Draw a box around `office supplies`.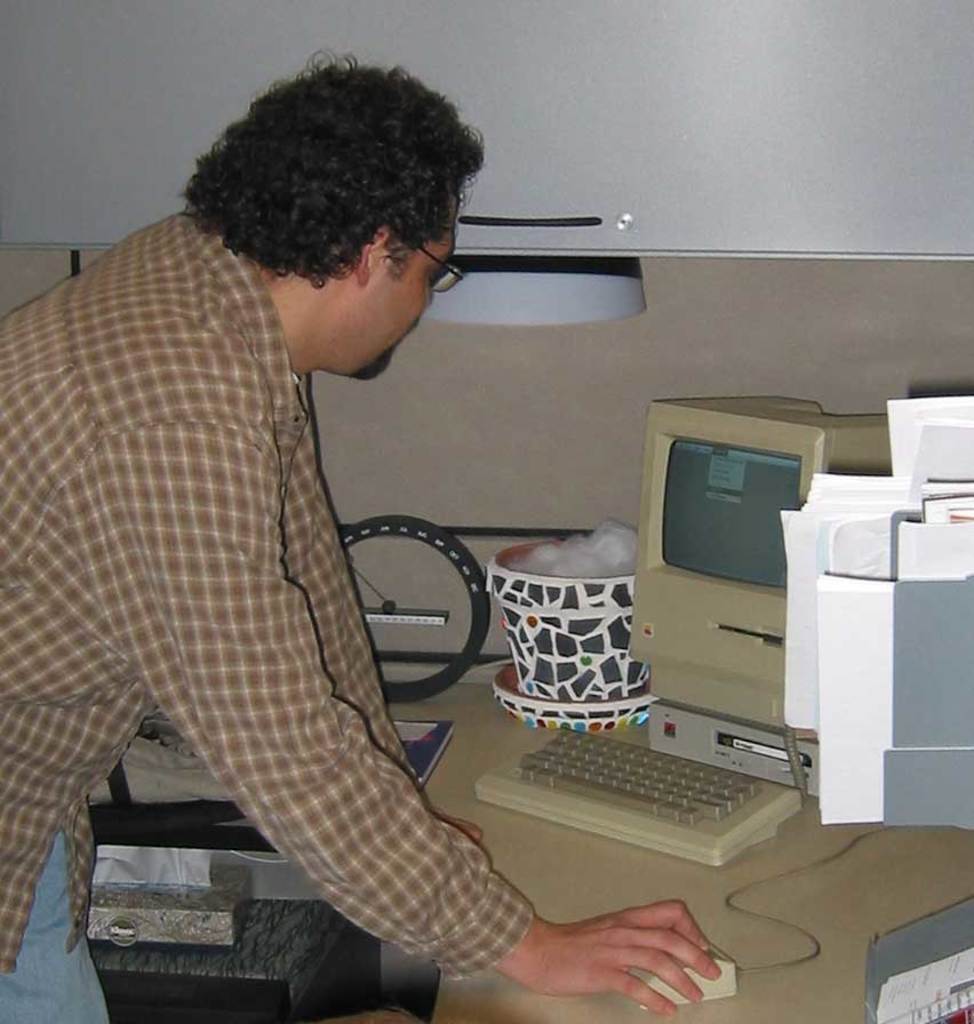
x1=0, y1=0, x2=973, y2=327.
